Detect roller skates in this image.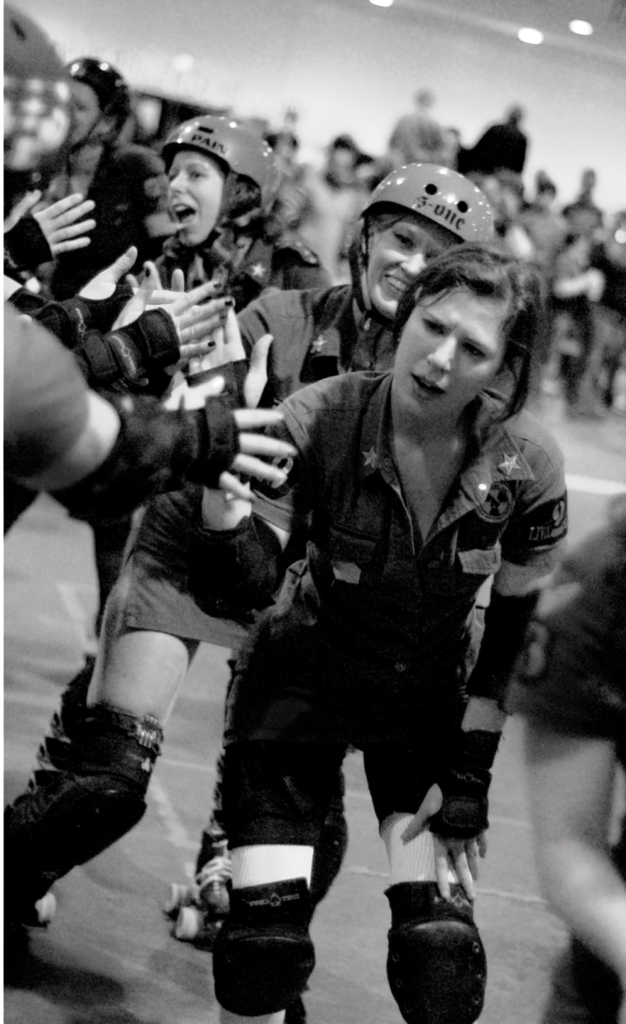
Detection: 164,816,230,950.
